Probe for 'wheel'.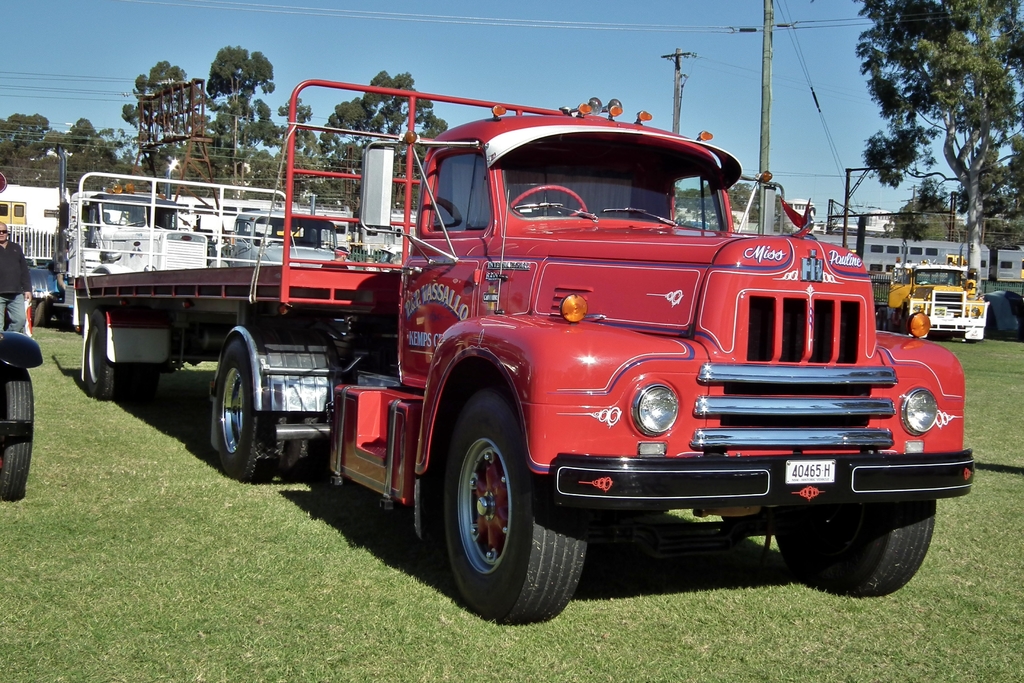
Probe result: detection(0, 362, 34, 491).
